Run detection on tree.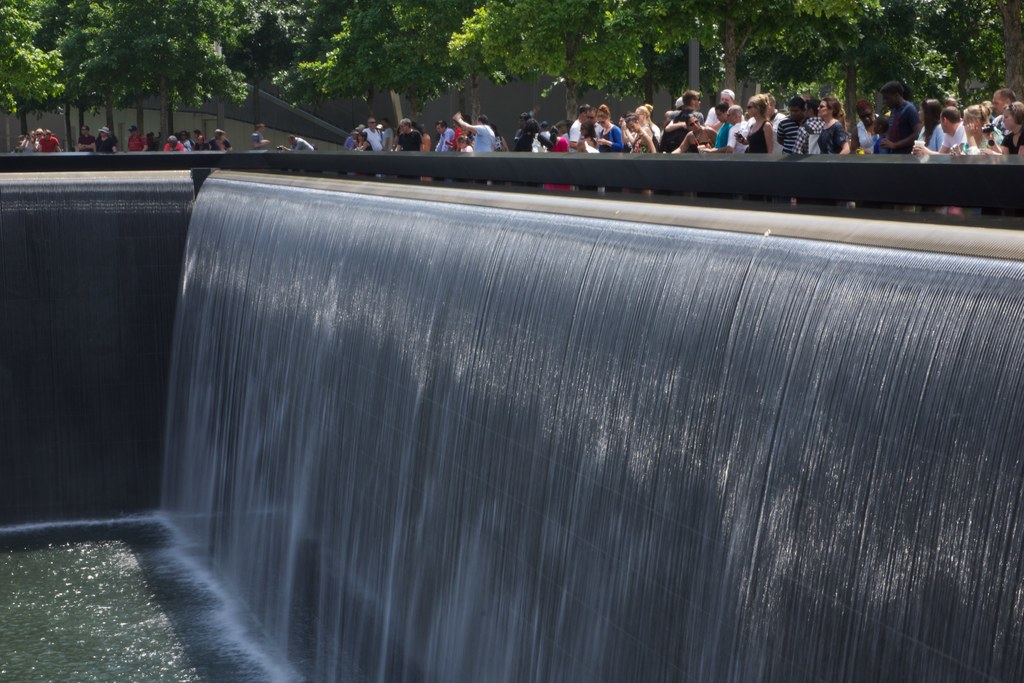
Result: {"x1": 88, "y1": 0, "x2": 162, "y2": 149}.
